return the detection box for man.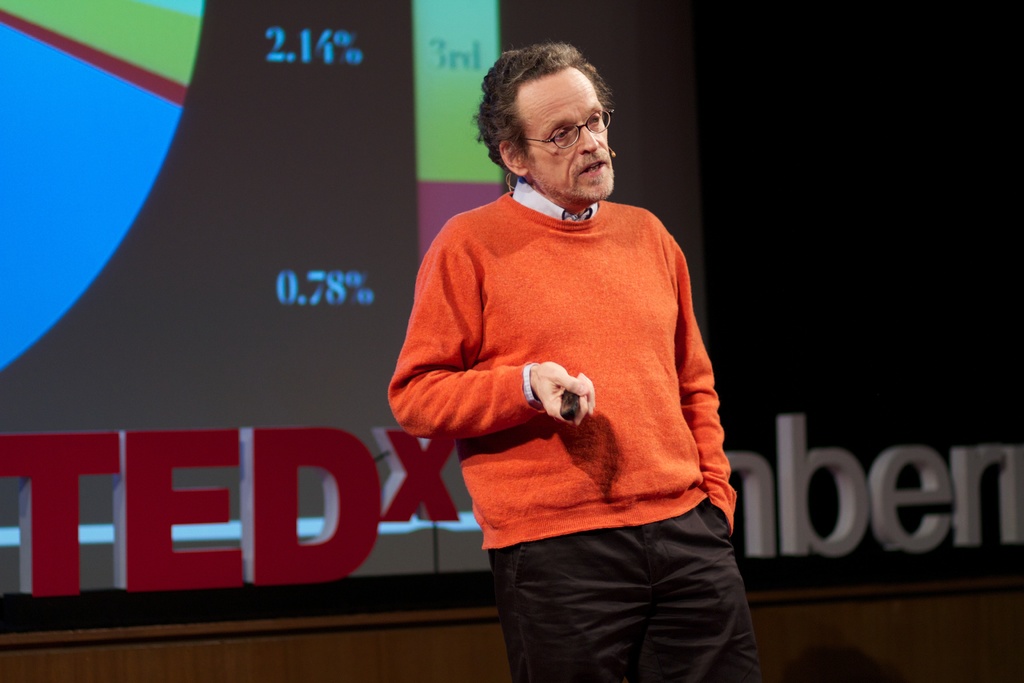
<box>392,53,741,677</box>.
